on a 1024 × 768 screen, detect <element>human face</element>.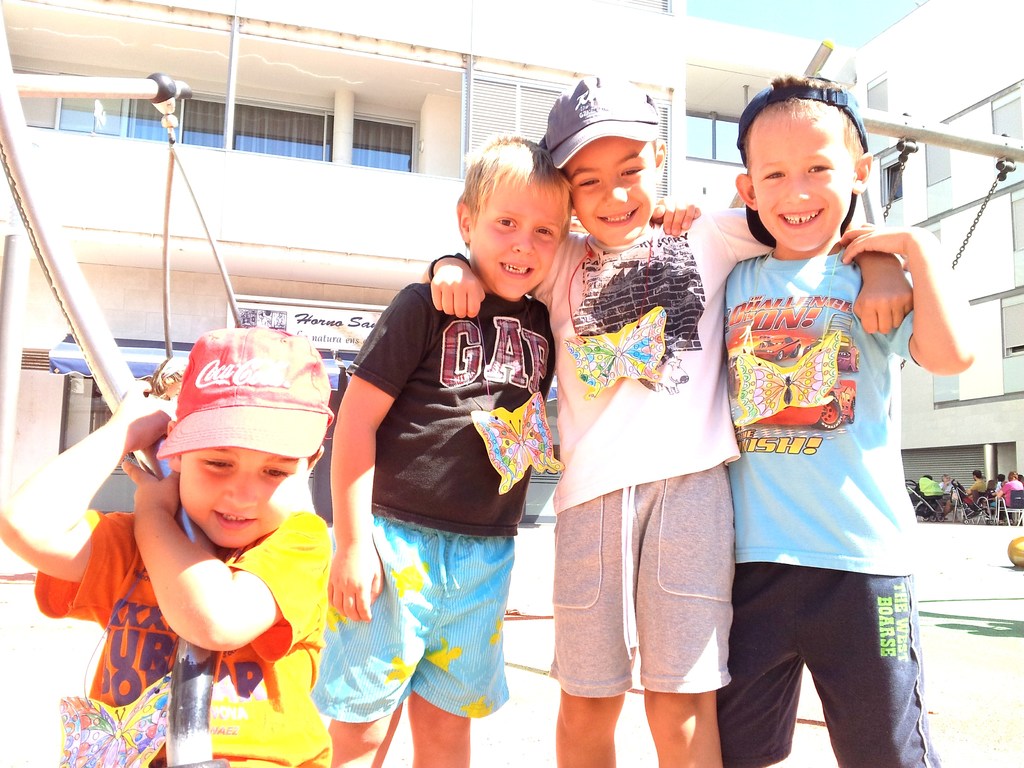
[left=470, top=191, right=559, bottom=295].
